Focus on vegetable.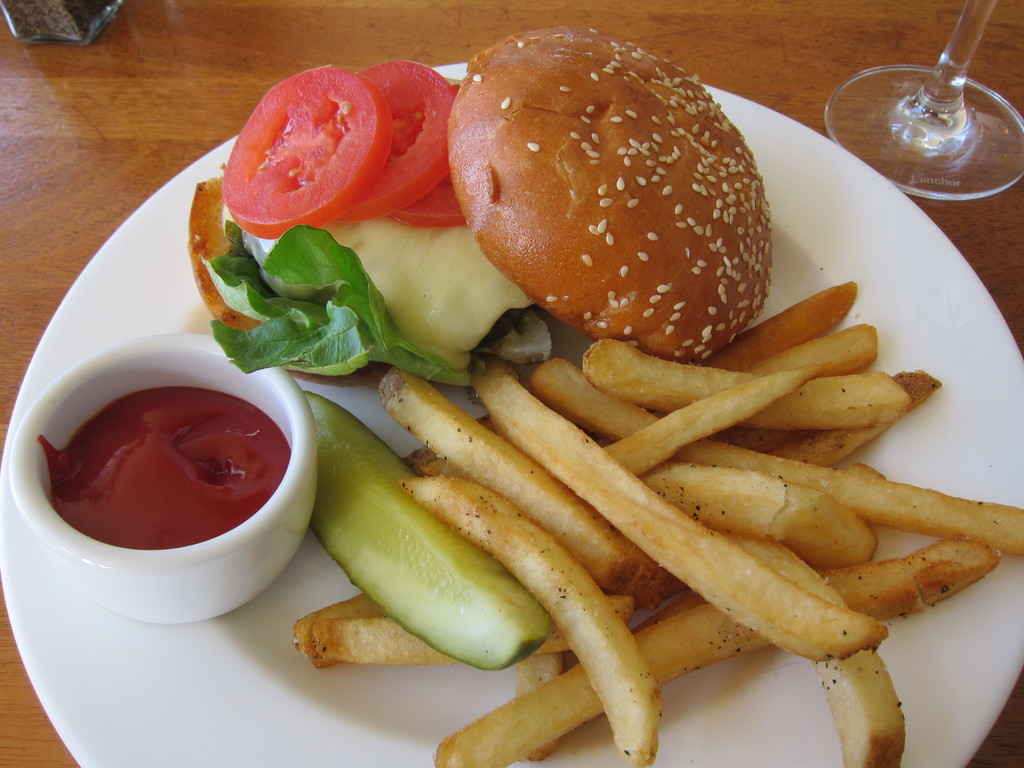
Focused at select_region(395, 81, 464, 228).
